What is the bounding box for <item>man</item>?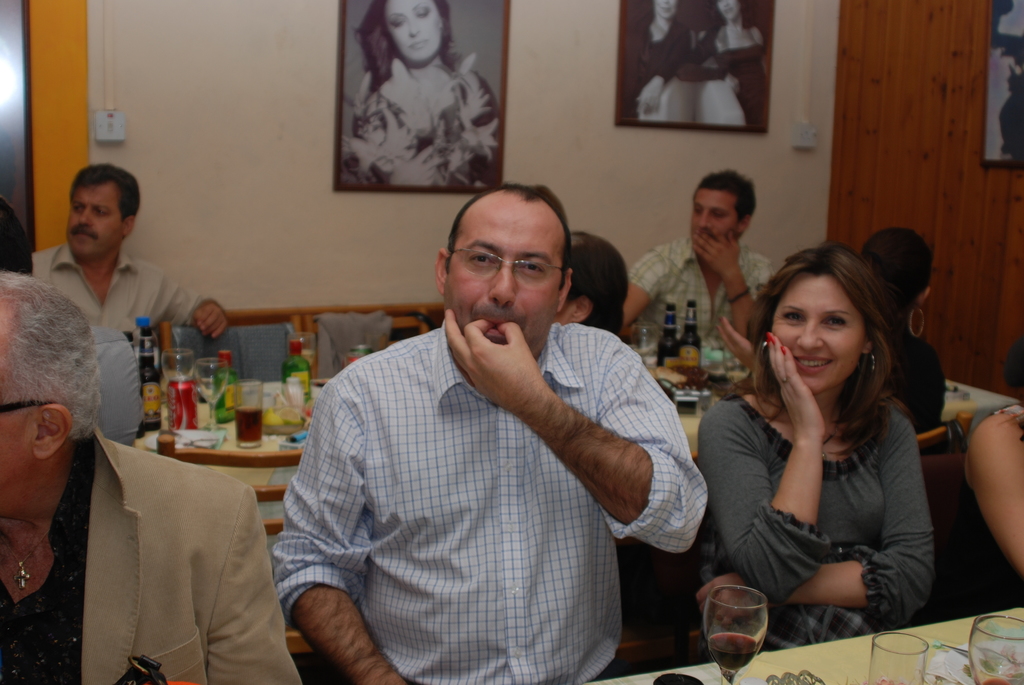
620:165:784:353.
